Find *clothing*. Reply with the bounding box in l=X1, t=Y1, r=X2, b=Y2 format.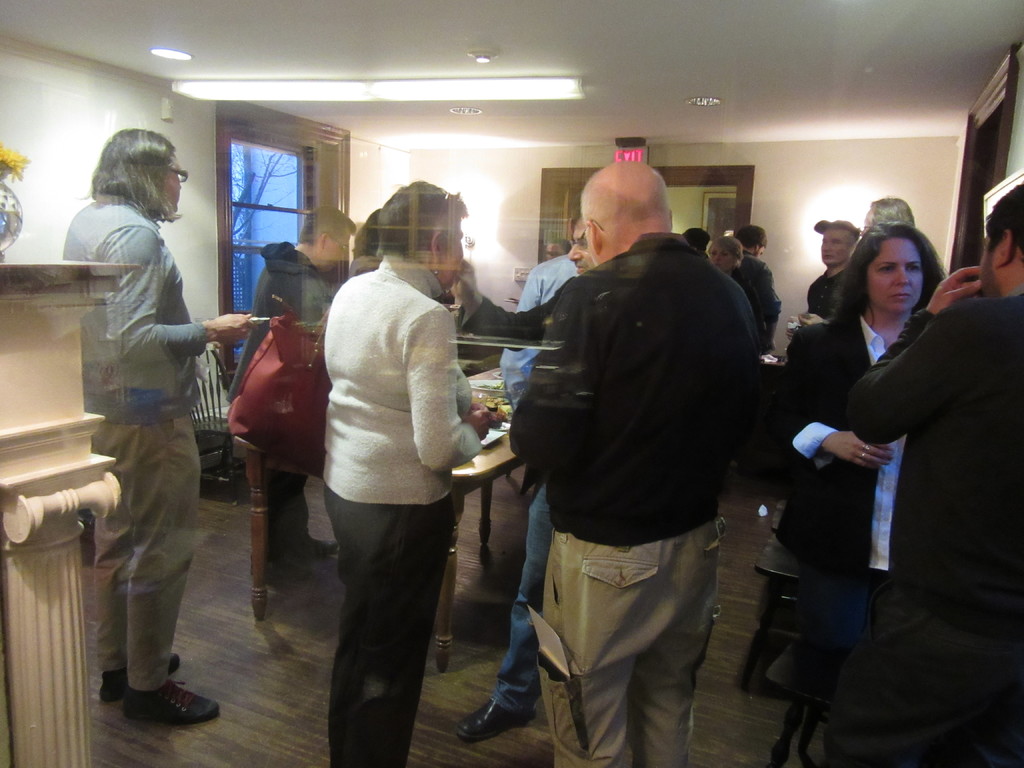
l=772, t=312, r=927, b=580.
